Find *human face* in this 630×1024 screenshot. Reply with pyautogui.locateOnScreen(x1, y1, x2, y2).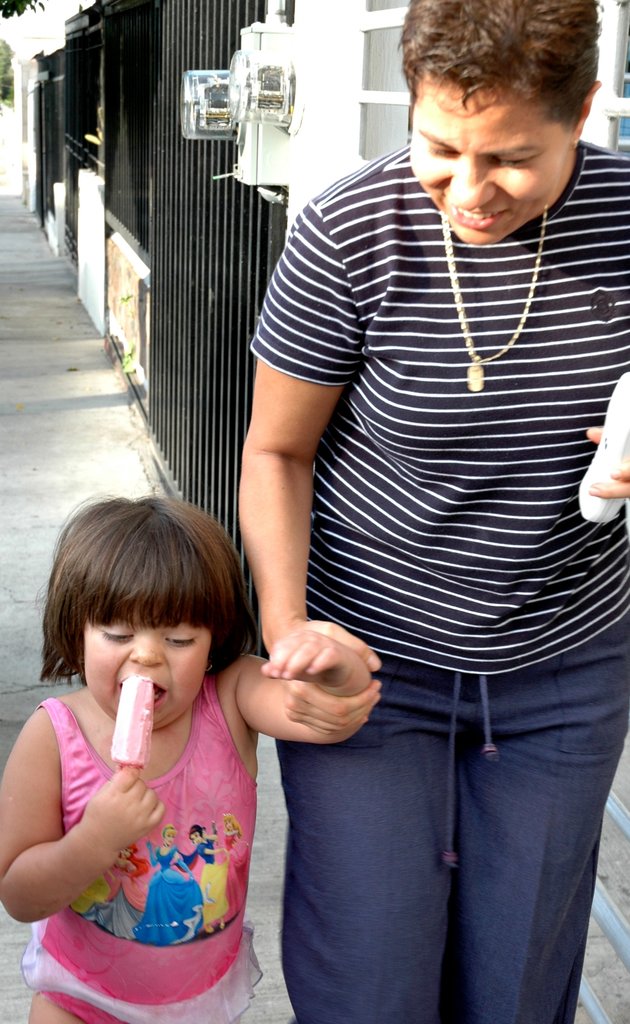
pyautogui.locateOnScreen(403, 67, 575, 245).
